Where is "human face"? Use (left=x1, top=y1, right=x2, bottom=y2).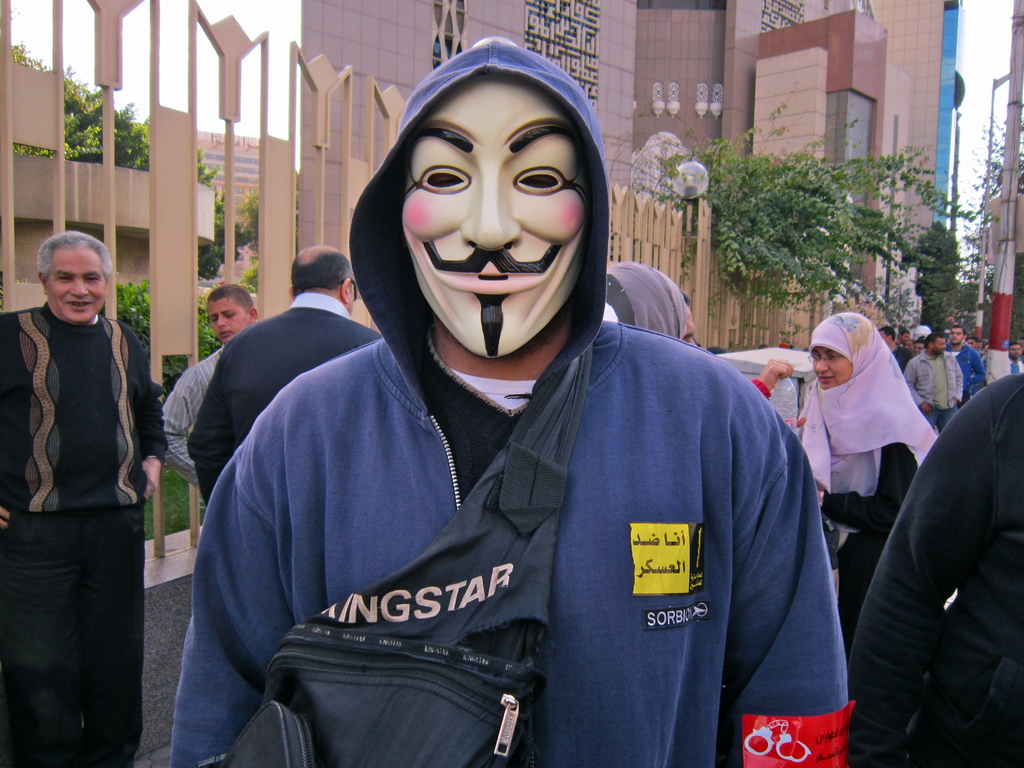
(left=880, top=332, right=888, bottom=335).
